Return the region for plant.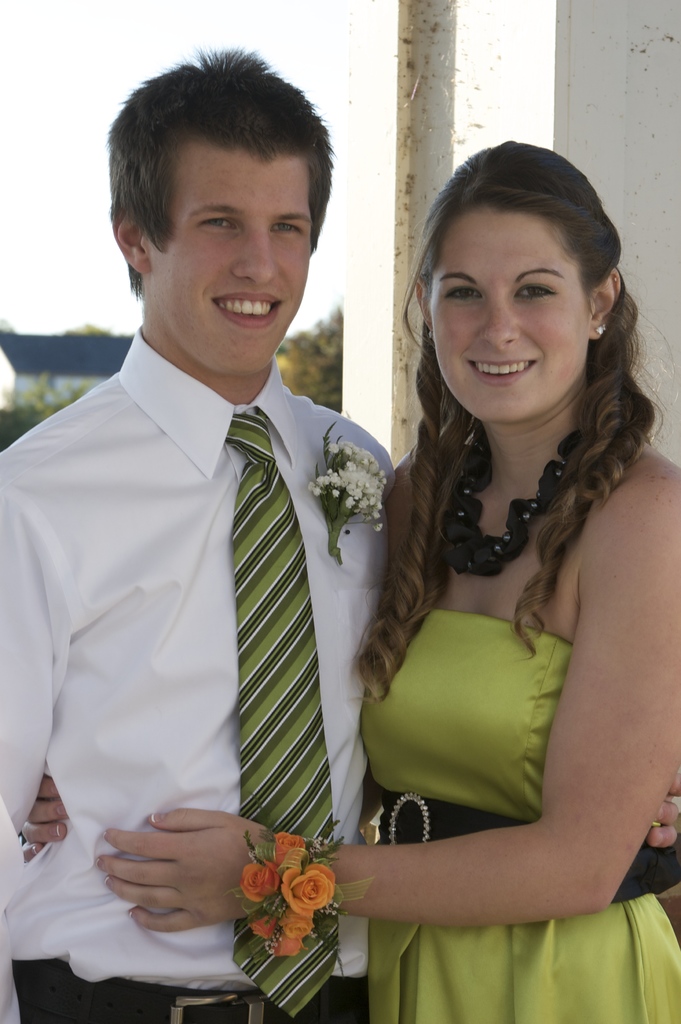
(282,287,359,420).
